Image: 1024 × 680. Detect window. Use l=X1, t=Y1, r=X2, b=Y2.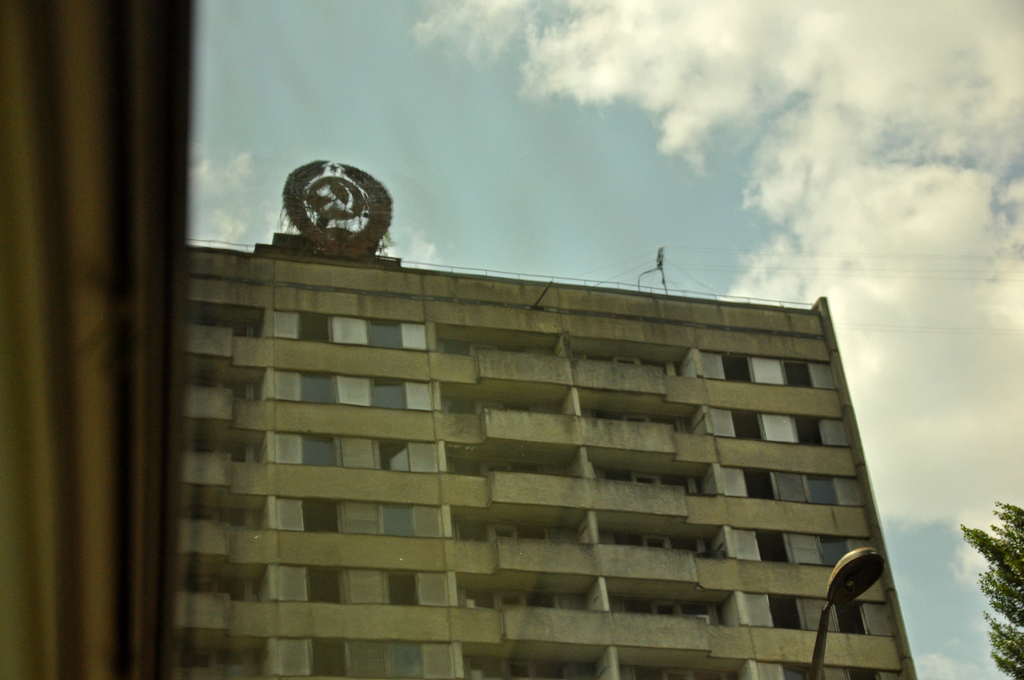
l=785, t=664, r=824, b=679.
